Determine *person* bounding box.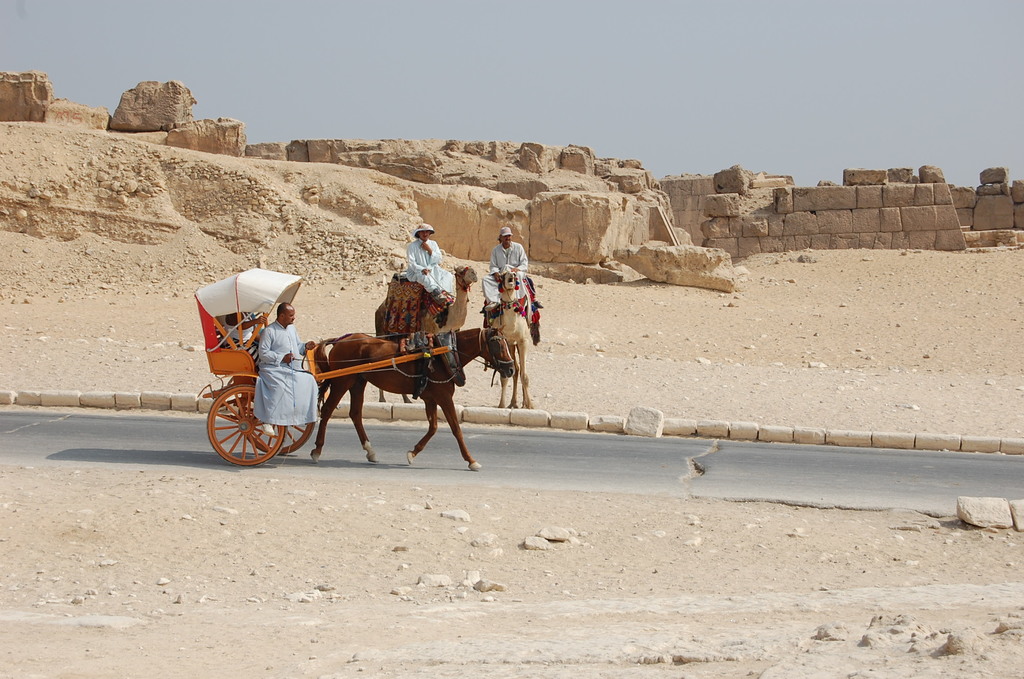
Determined: (left=250, top=304, right=321, bottom=434).
